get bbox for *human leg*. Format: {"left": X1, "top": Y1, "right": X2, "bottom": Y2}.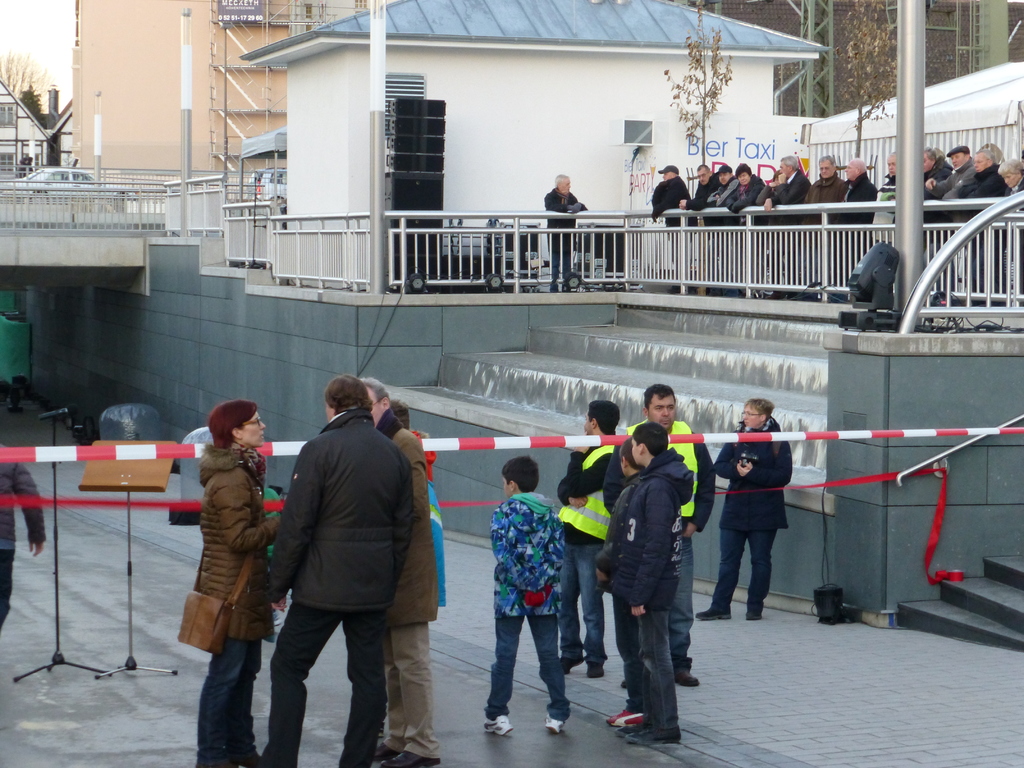
{"left": 671, "top": 532, "right": 692, "bottom": 685}.
